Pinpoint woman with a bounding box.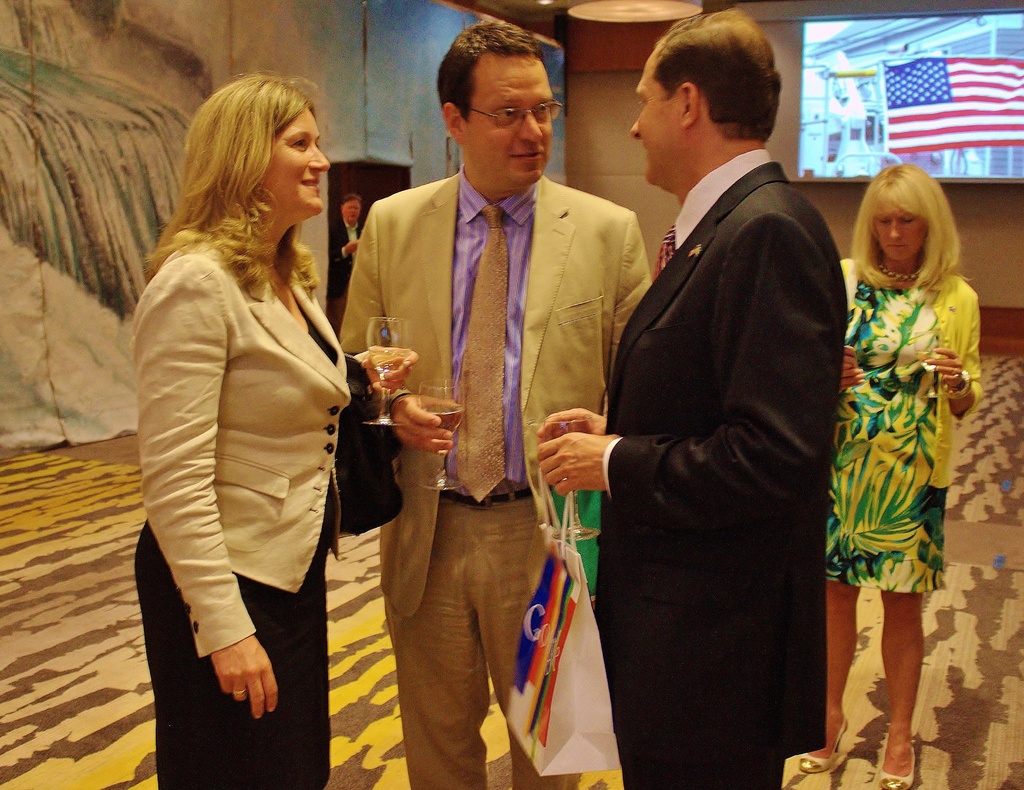
region(126, 82, 371, 749).
